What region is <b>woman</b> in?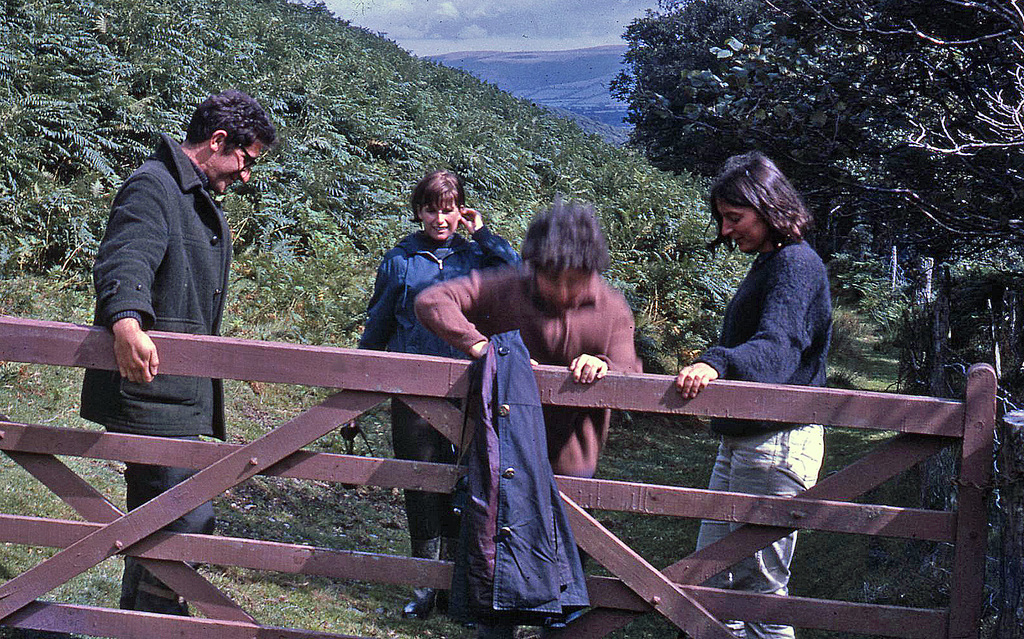
rect(351, 172, 526, 618).
